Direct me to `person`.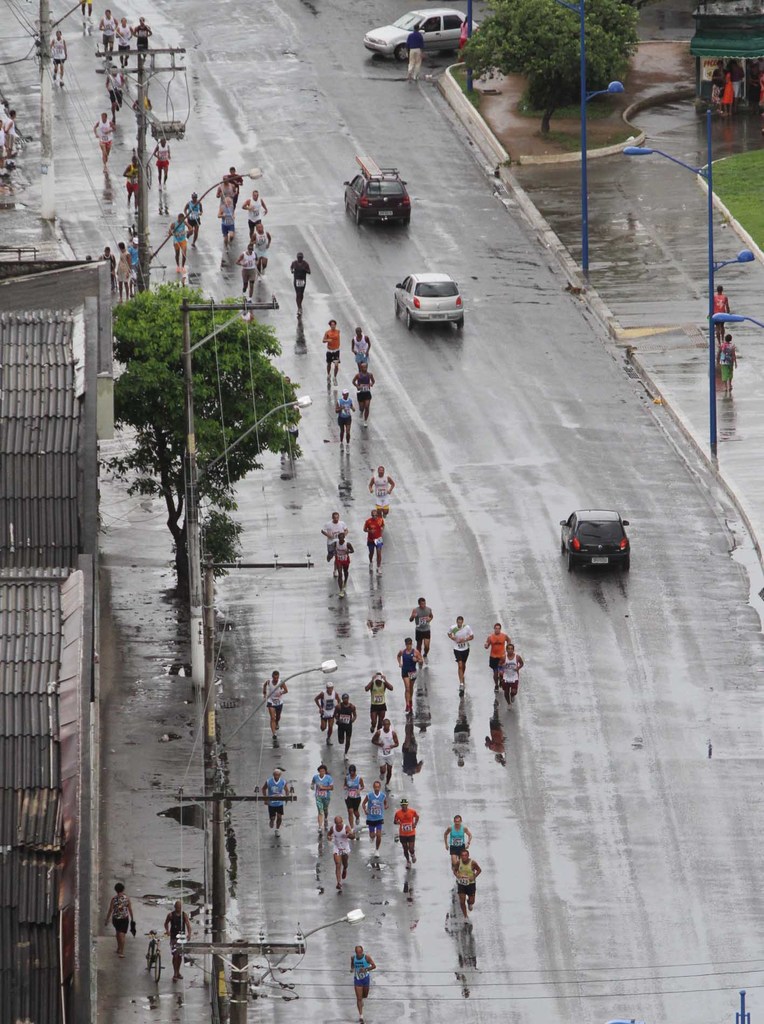
Direction: <region>447, 615, 468, 687</region>.
